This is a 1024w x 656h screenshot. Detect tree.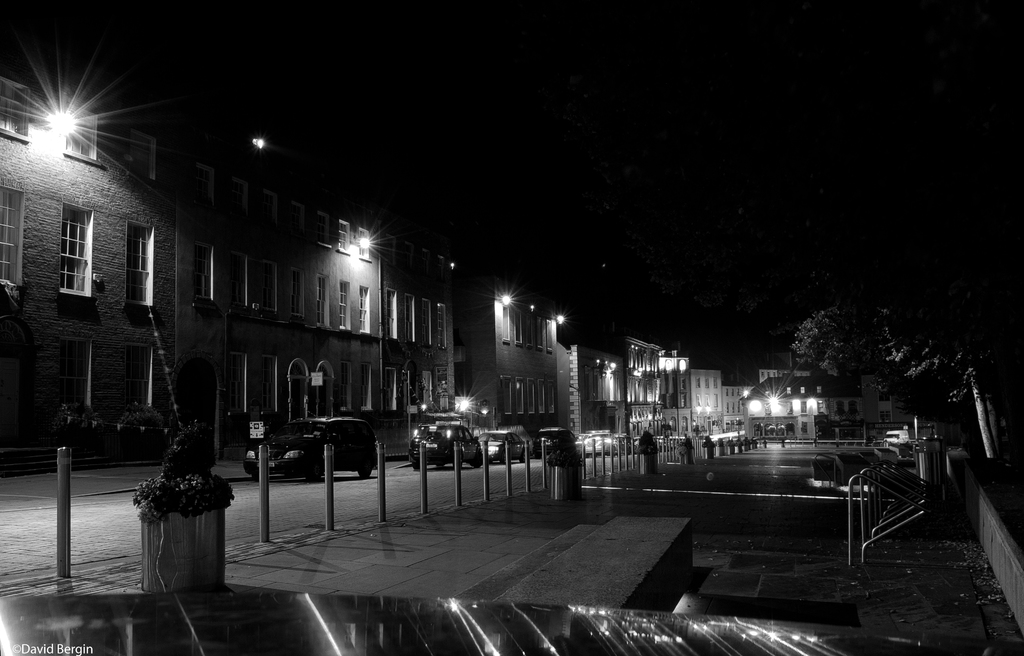
Rect(791, 289, 1023, 468).
